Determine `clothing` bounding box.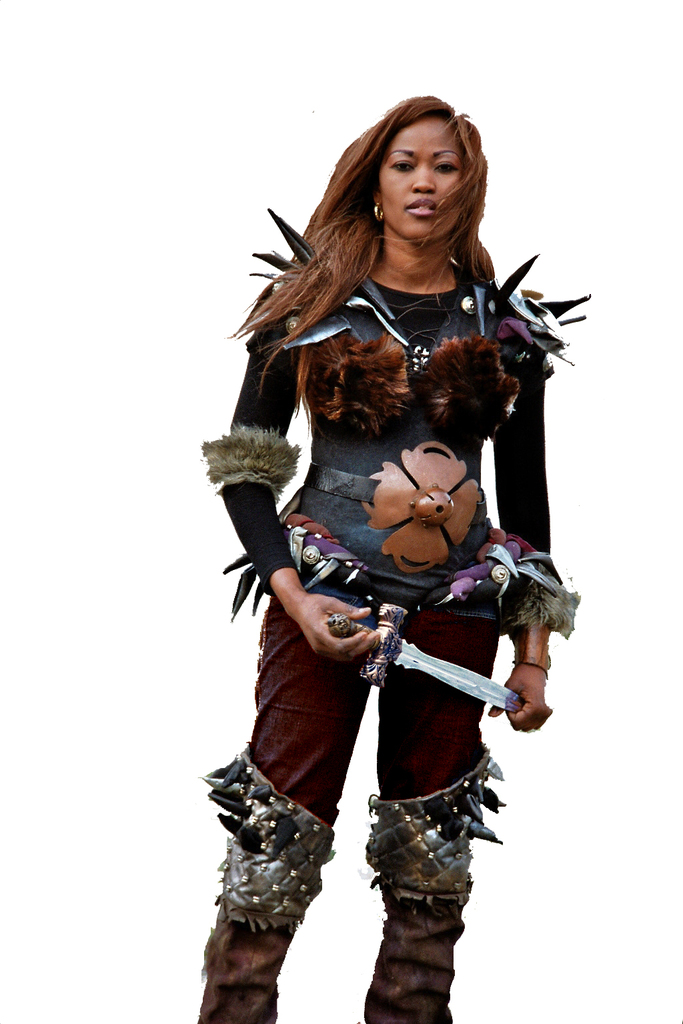
Determined: locate(243, 247, 543, 886).
